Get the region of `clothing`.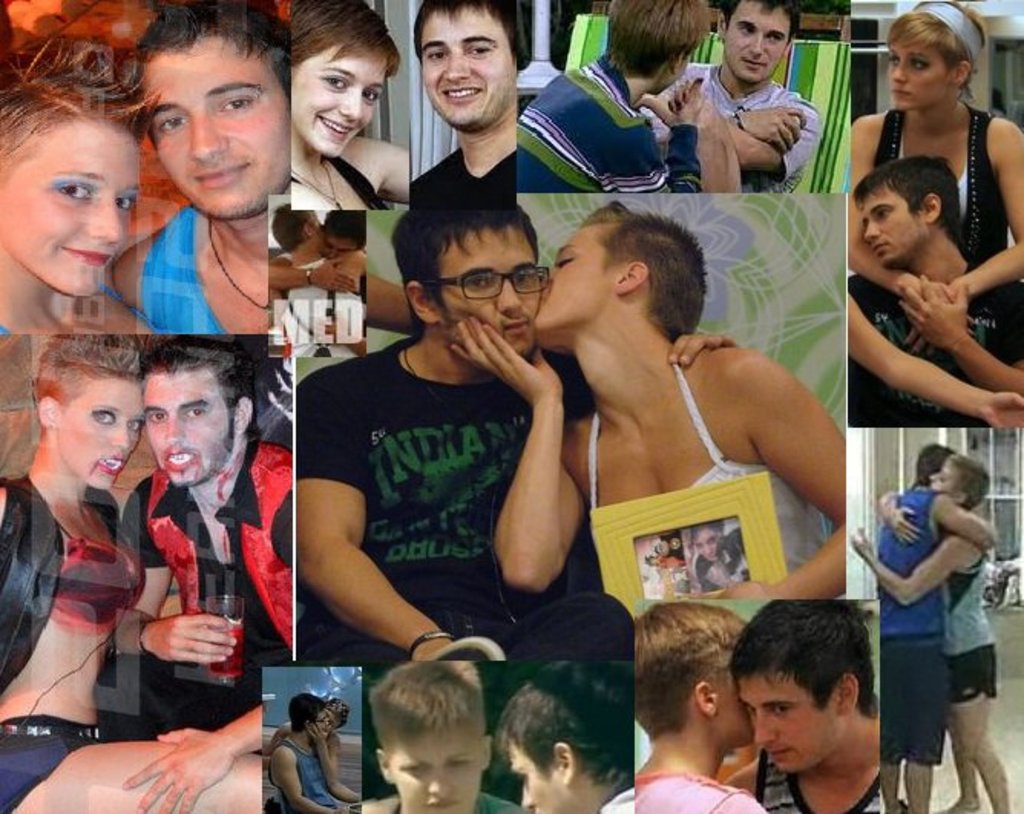
{"x1": 940, "y1": 526, "x2": 998, "y2": 704}.
